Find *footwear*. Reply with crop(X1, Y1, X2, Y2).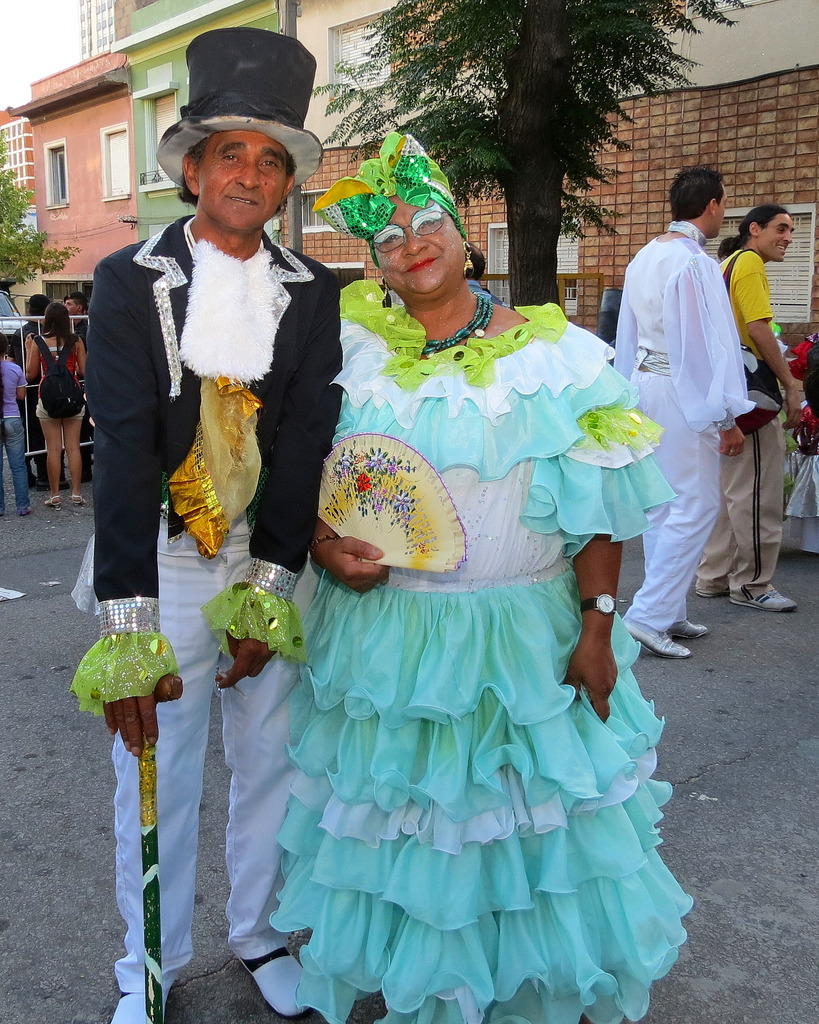
crop(731, 588, 797, 614).
